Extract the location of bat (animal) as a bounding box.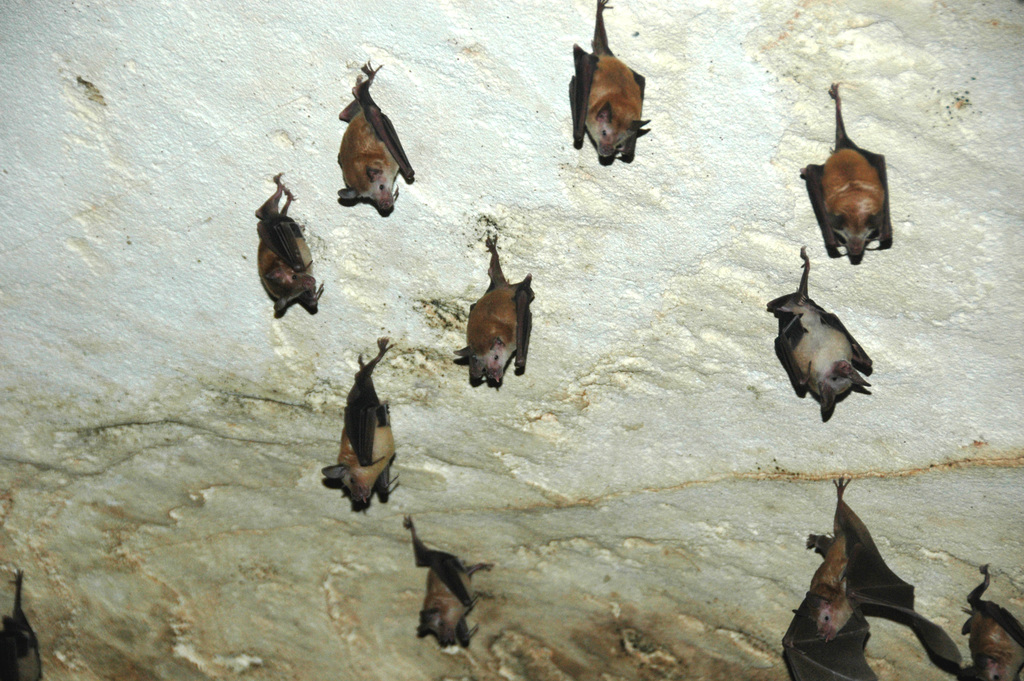
[319, 334, 401, 507].
